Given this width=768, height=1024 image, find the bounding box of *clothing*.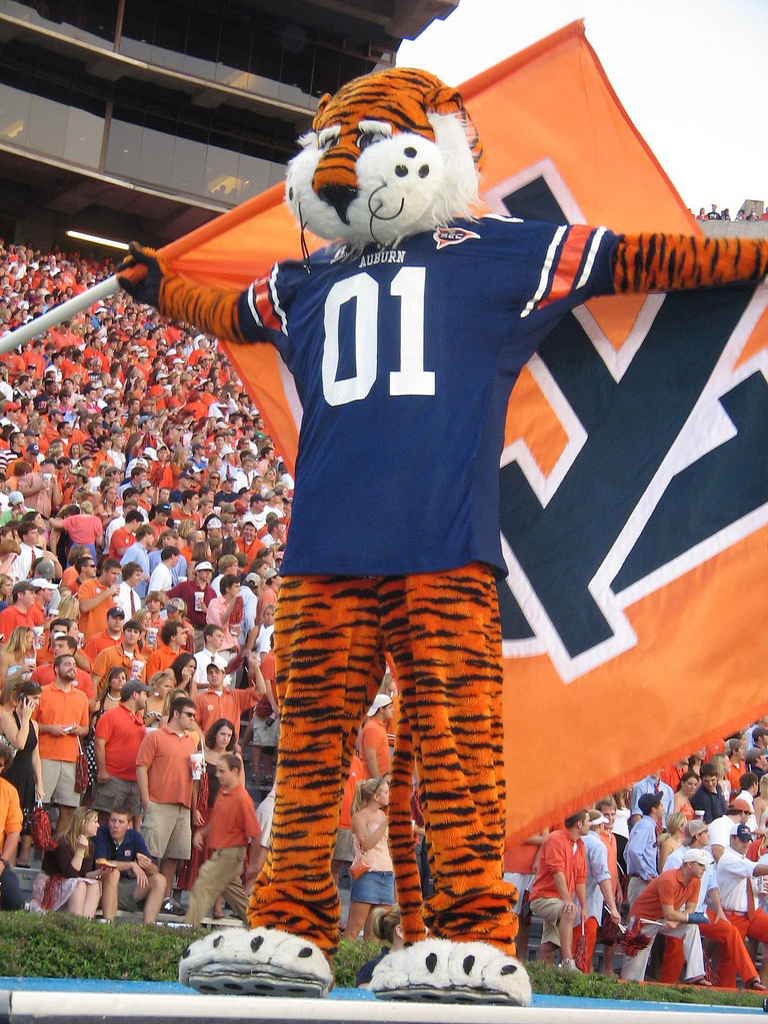
[left=362, top=712, right=401, bottom=778].
